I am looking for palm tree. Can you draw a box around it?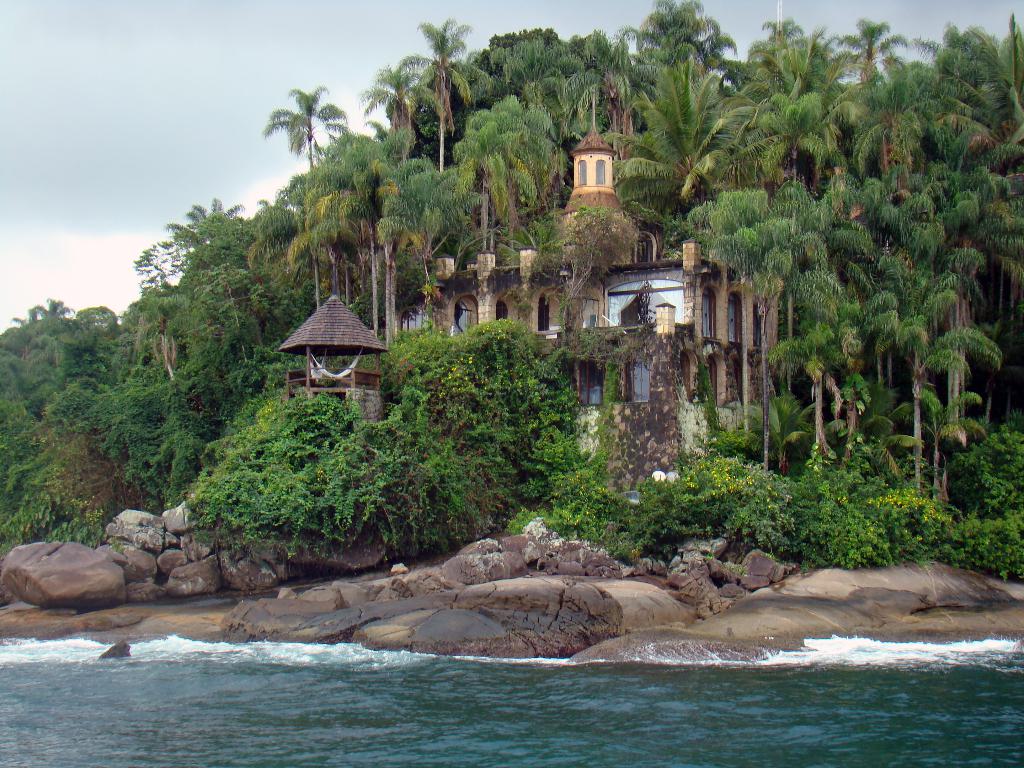
Sure, the bounding box is x1=715, y1=96, x2=793, y2=183.
